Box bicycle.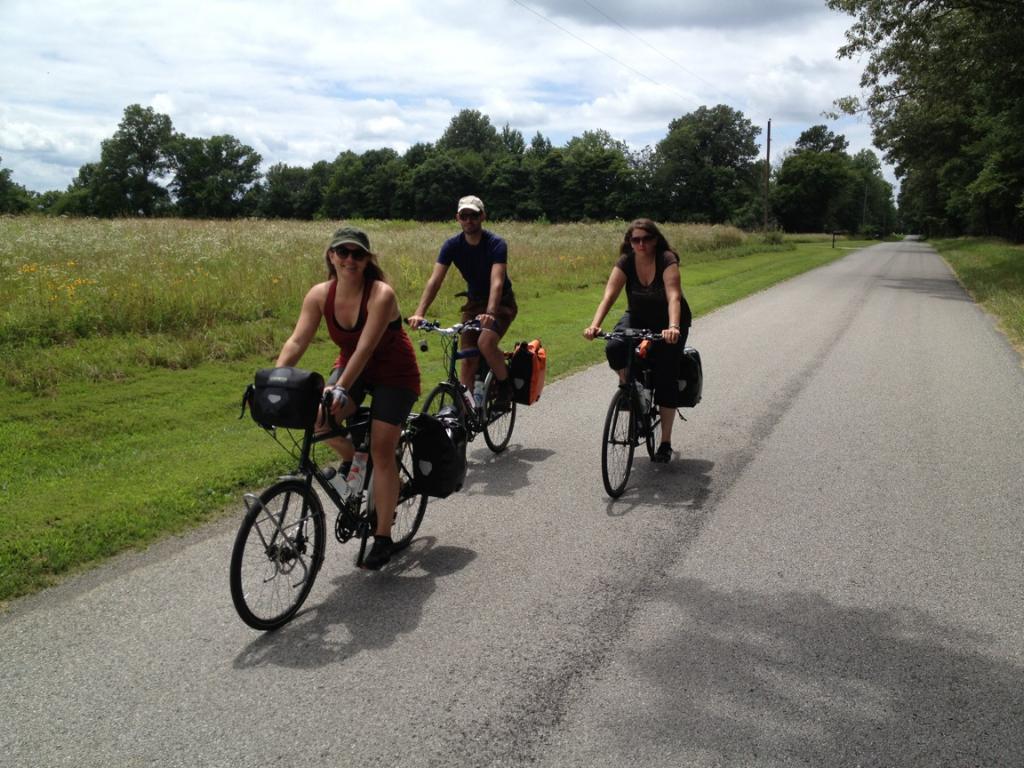
bbox(221, 383, 434, 640).
